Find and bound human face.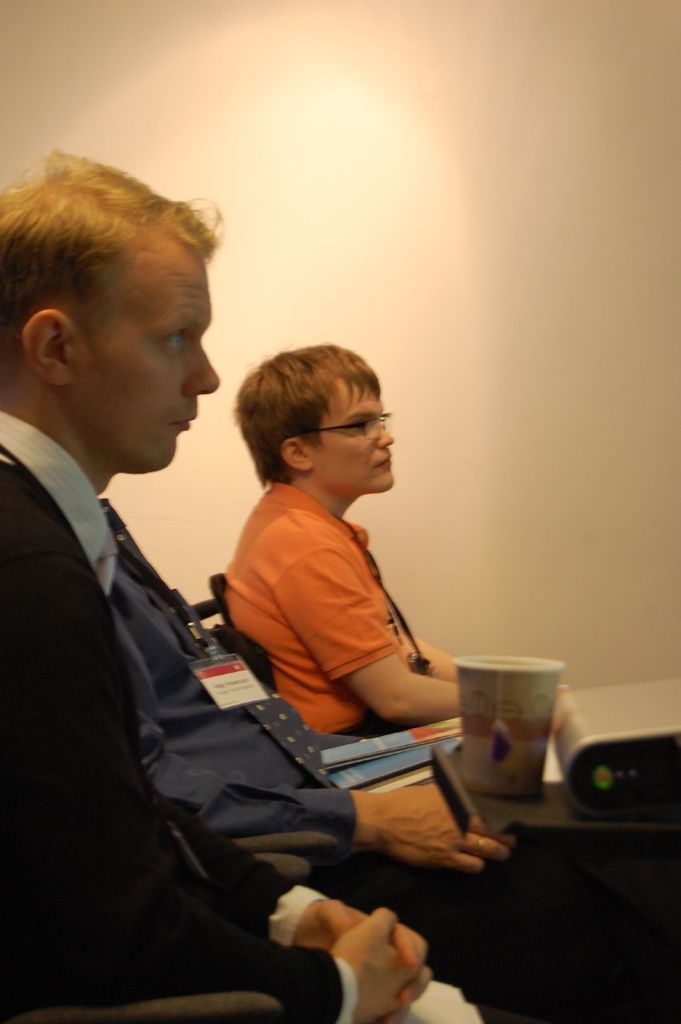
Bound: 70,253,220,471.
